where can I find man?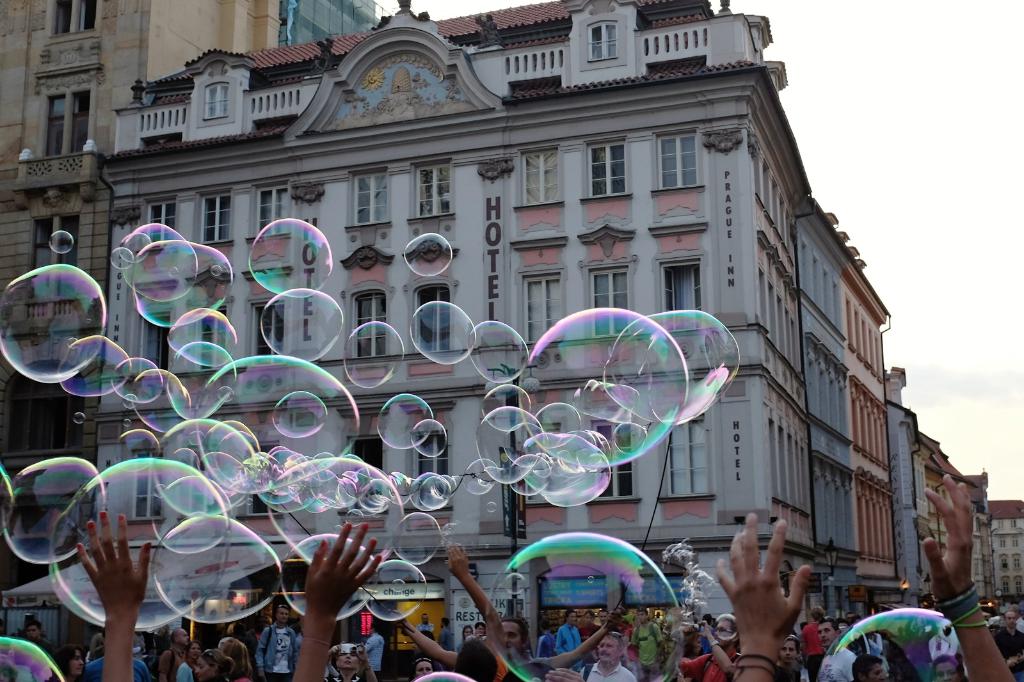
You can find it at (x1=416, y1=614, x2=435, y2=636).
